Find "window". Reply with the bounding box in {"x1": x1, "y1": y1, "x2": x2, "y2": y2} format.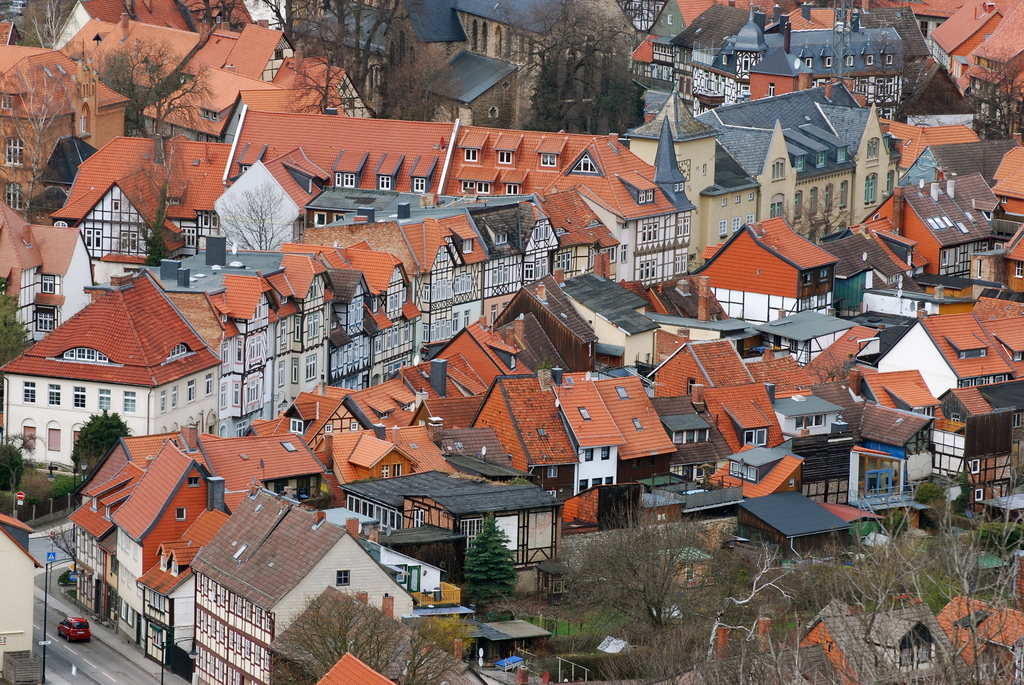
{"x1": 200, "y1": 12, "x2": 211, "y2": 26}.
